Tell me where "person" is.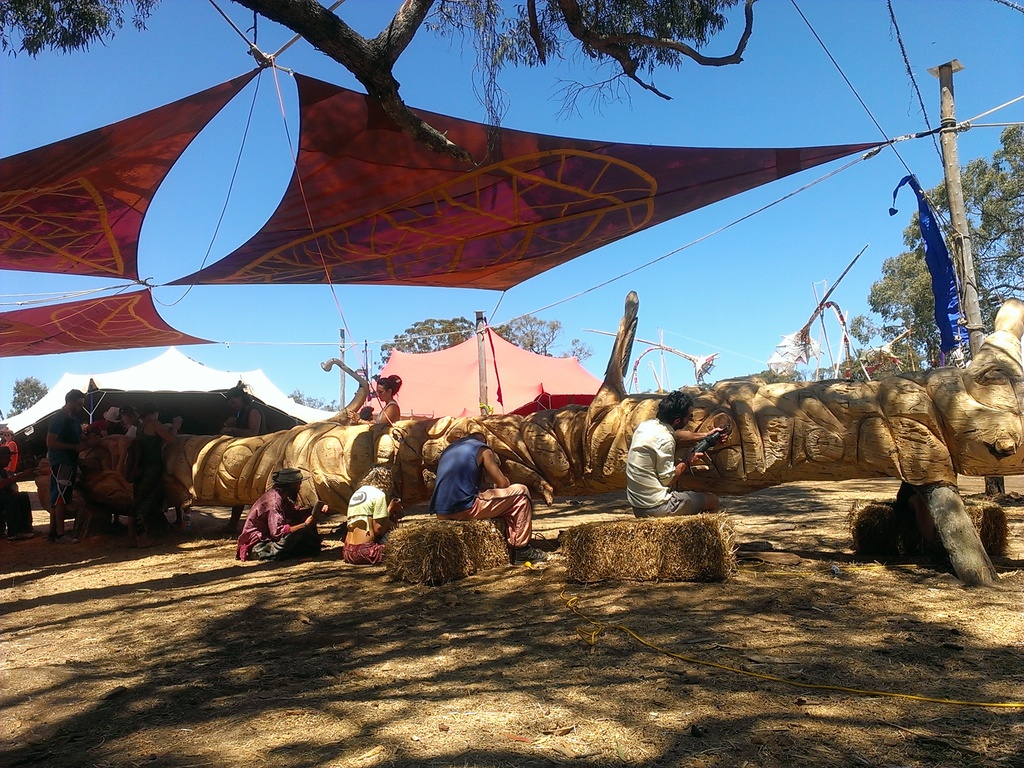
"person" is at (left=0, top=421, right=20, bottom=512).
